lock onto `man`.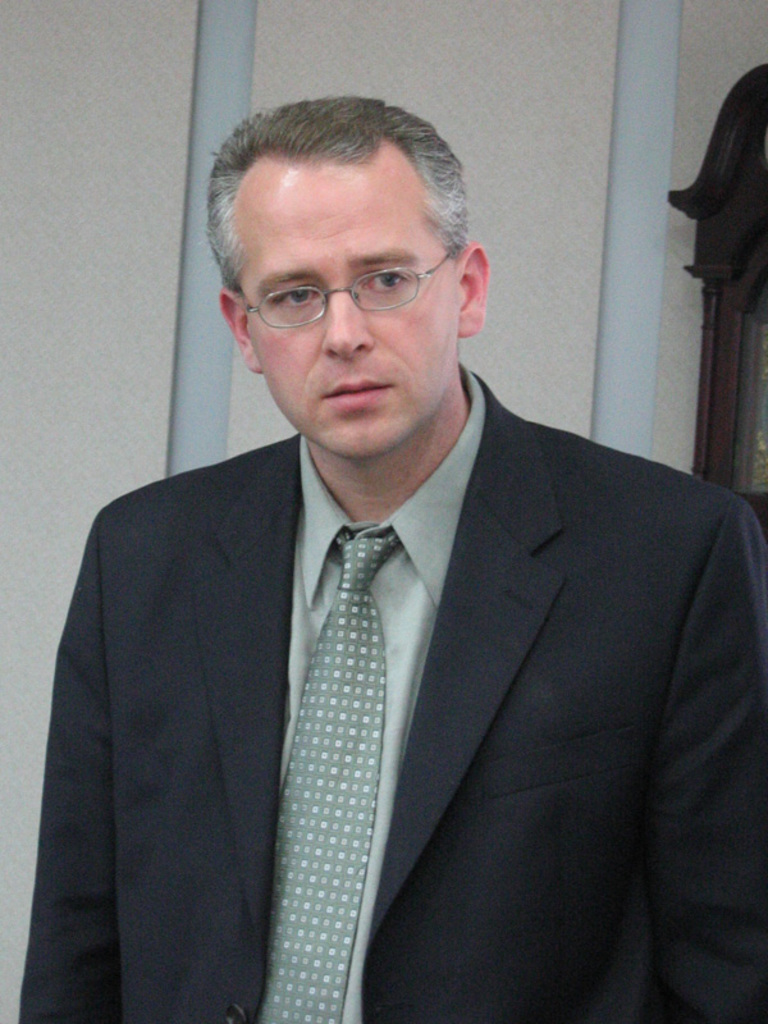
Locked: 23, 110, 767, 1019.
